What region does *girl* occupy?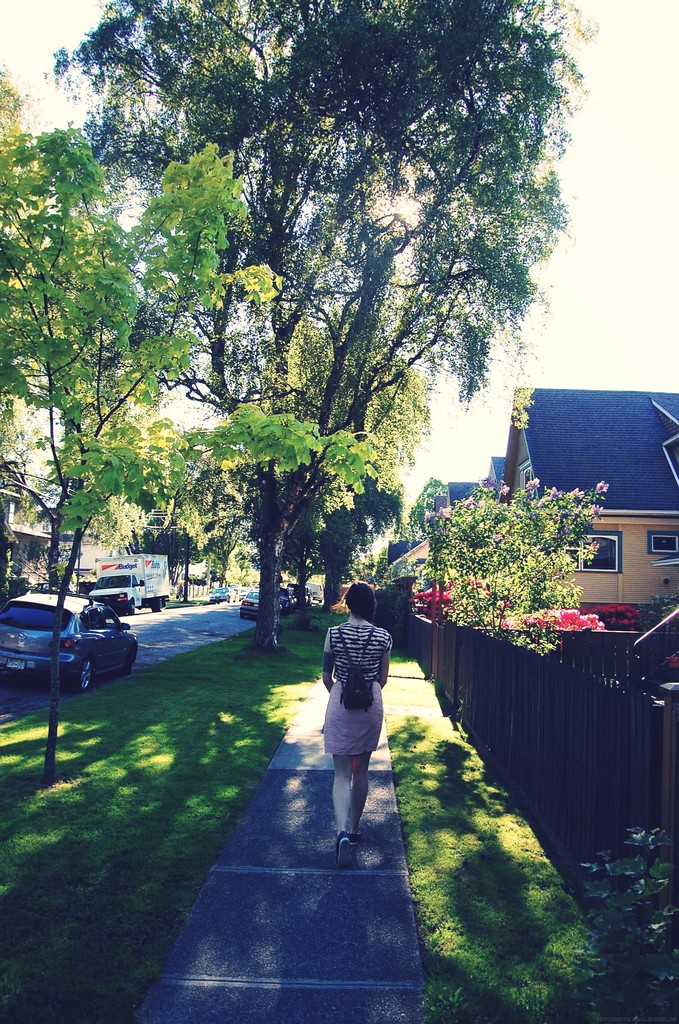
bbox=[321, 582, 389, 853].
